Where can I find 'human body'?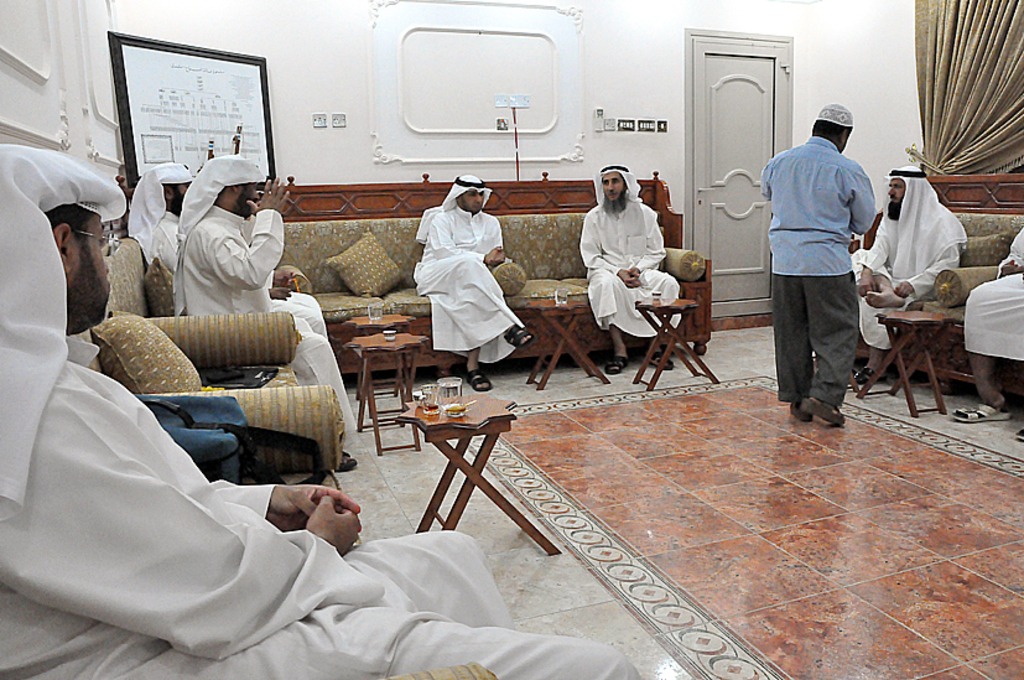
You can find it at 0 334 644 679.
